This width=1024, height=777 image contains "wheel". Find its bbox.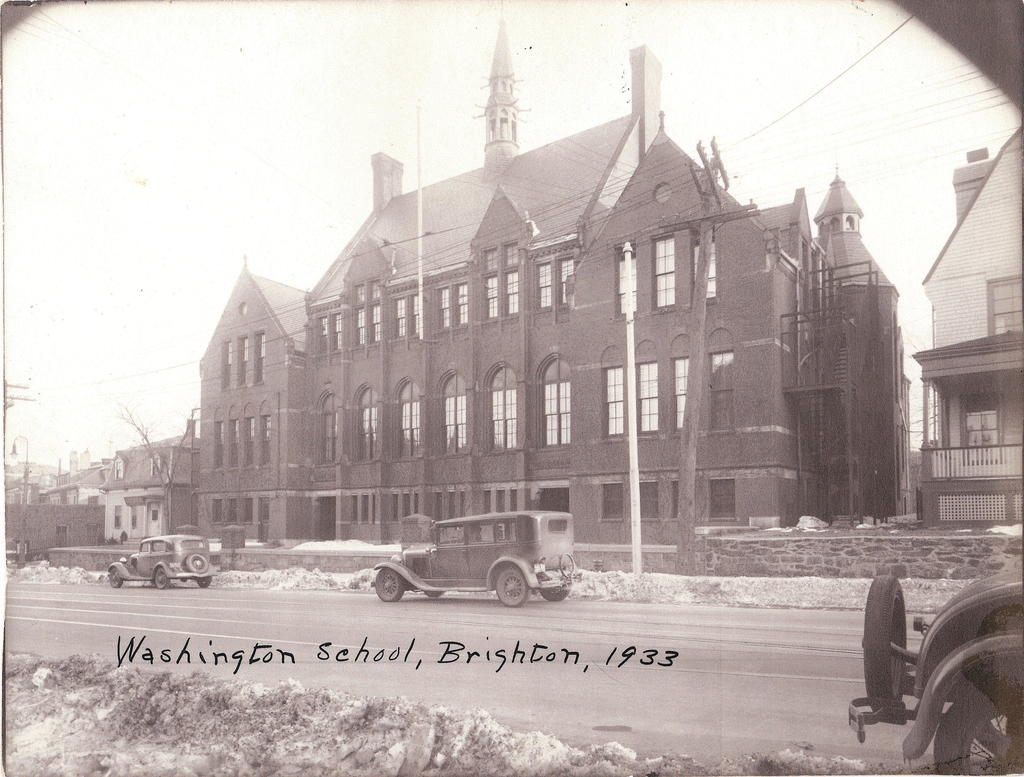
locate(542, 586, 568, 600).
